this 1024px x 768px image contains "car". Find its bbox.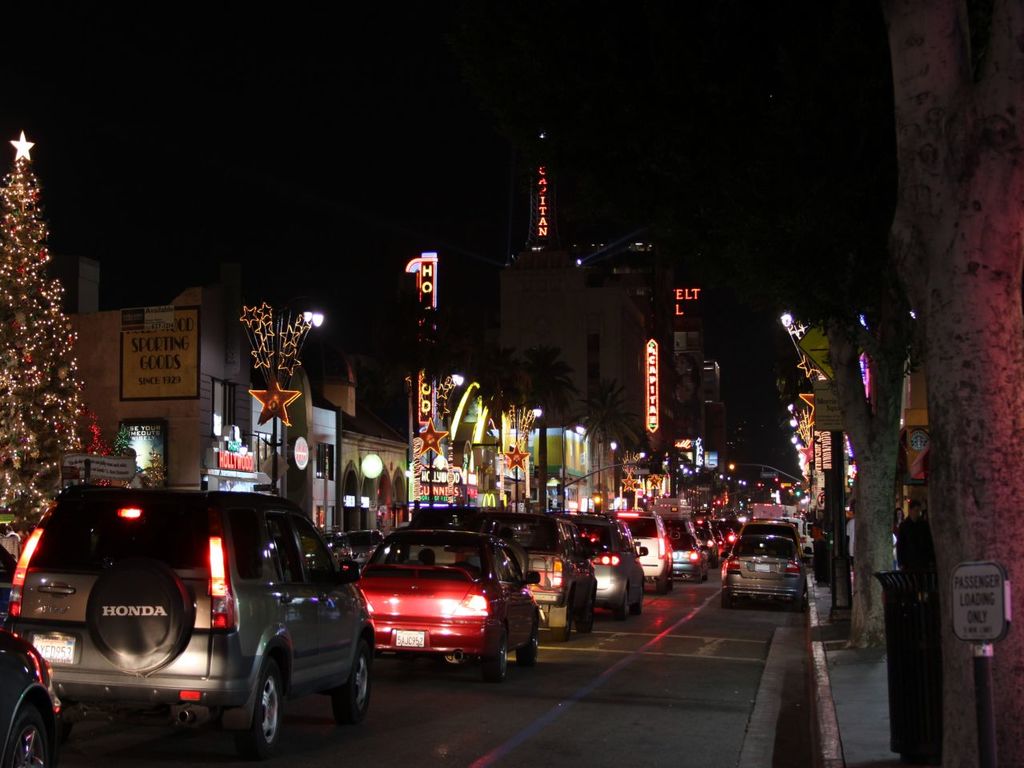
(x1=570, y1=509, x2=647, y2=618).
